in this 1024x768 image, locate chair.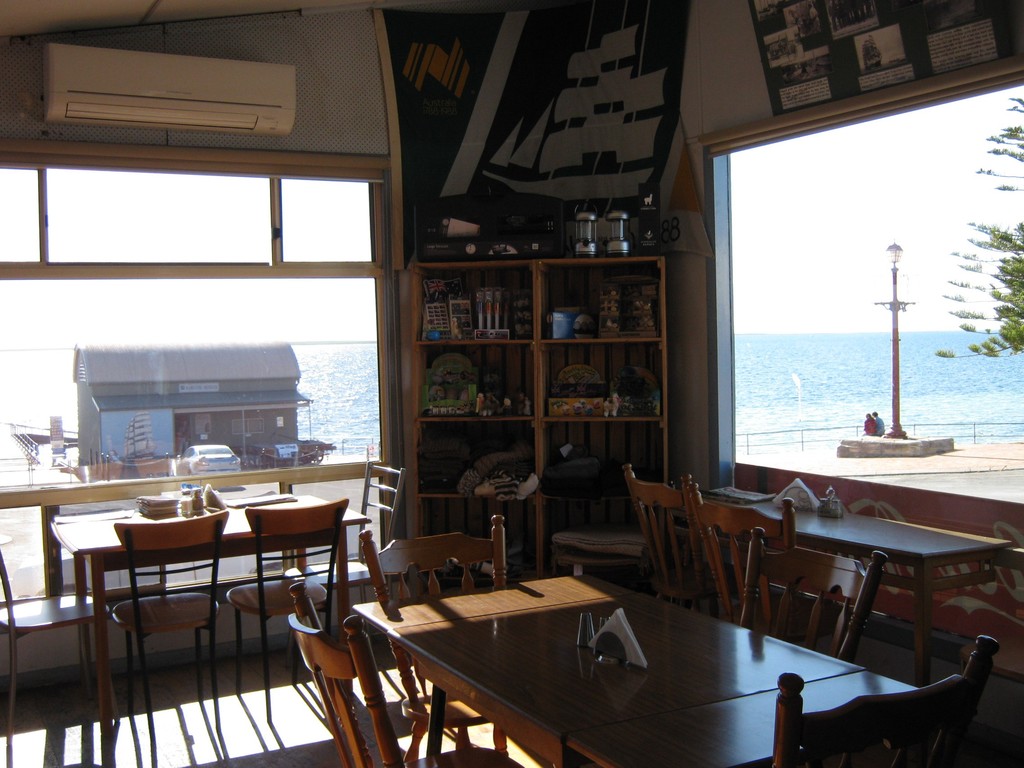
Bounding box: box=[360, 515, 554, 767].
